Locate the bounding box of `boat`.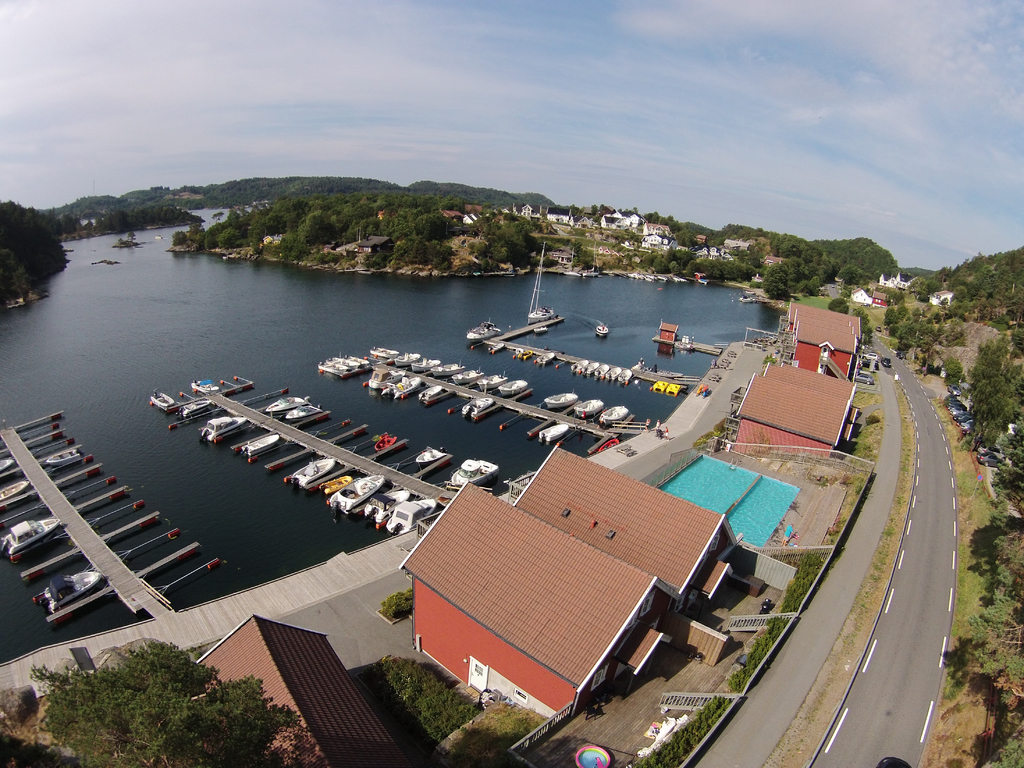
Bounding box: (47,450,83,465).
